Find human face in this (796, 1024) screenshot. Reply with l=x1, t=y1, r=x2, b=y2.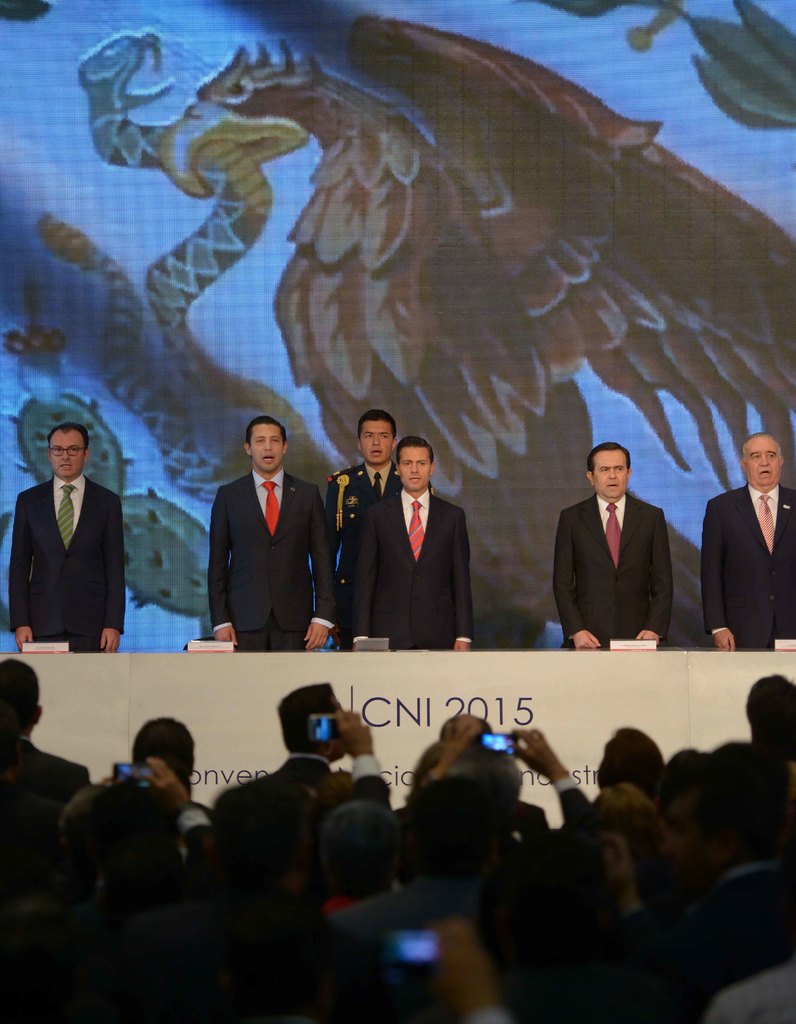
l=359, t=421, r=393, b=463.
